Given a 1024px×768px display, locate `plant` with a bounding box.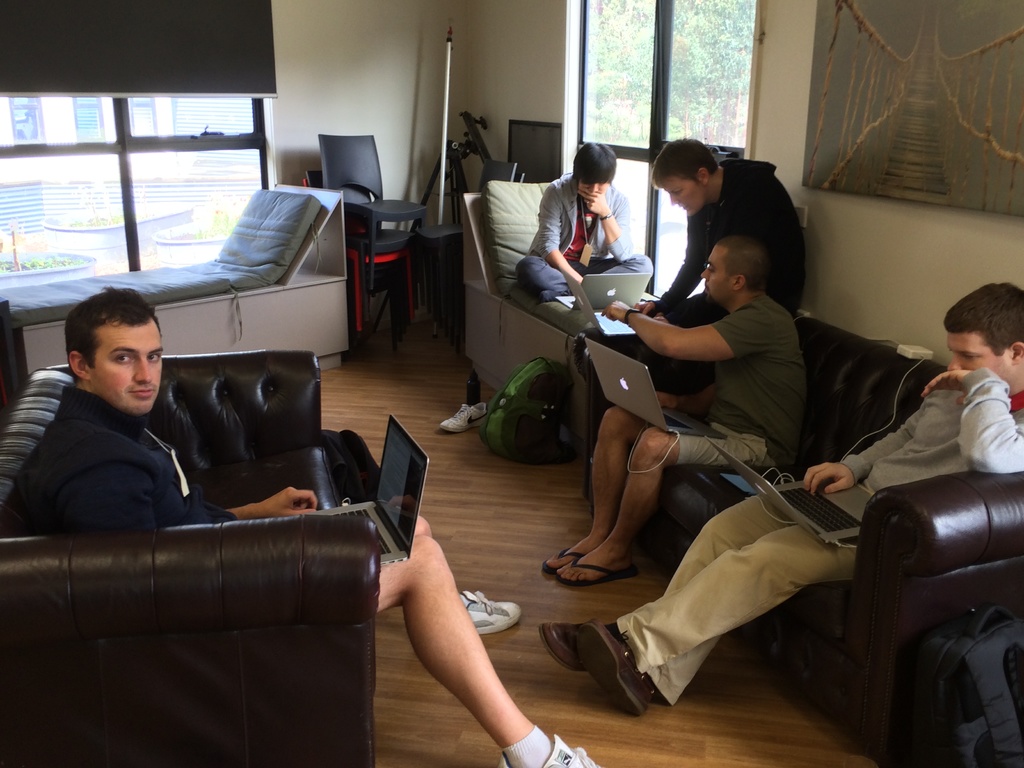
Located: 187 197 258 237.
